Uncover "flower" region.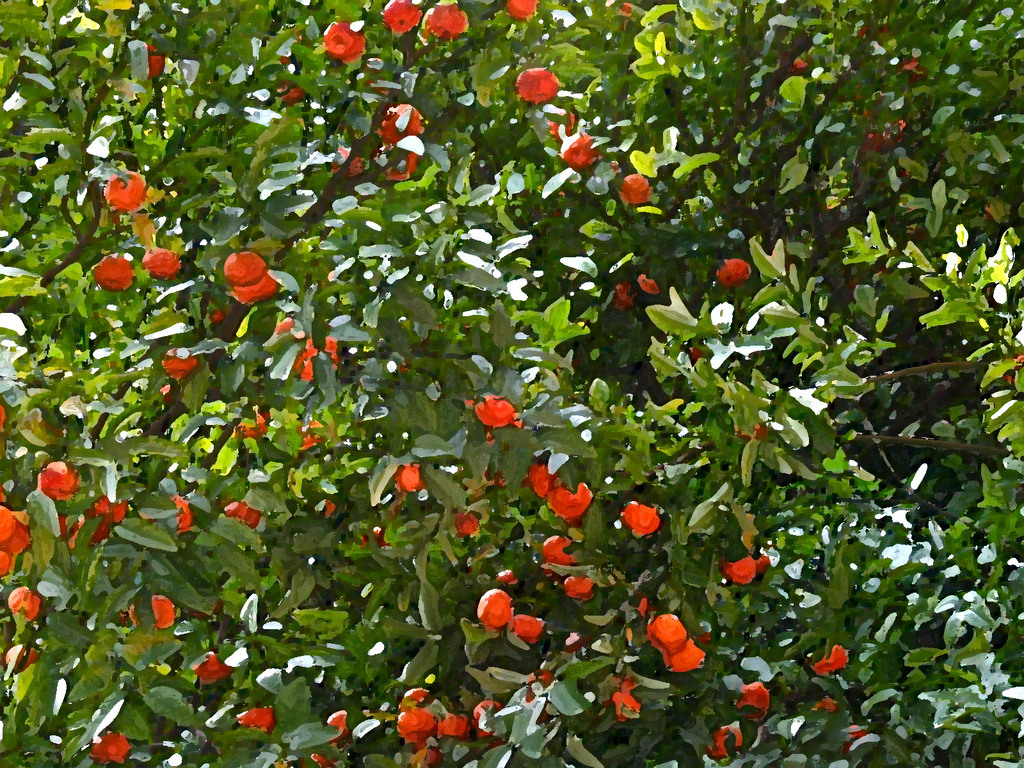
Uncovered: box=[453, 511, 483, 537].
